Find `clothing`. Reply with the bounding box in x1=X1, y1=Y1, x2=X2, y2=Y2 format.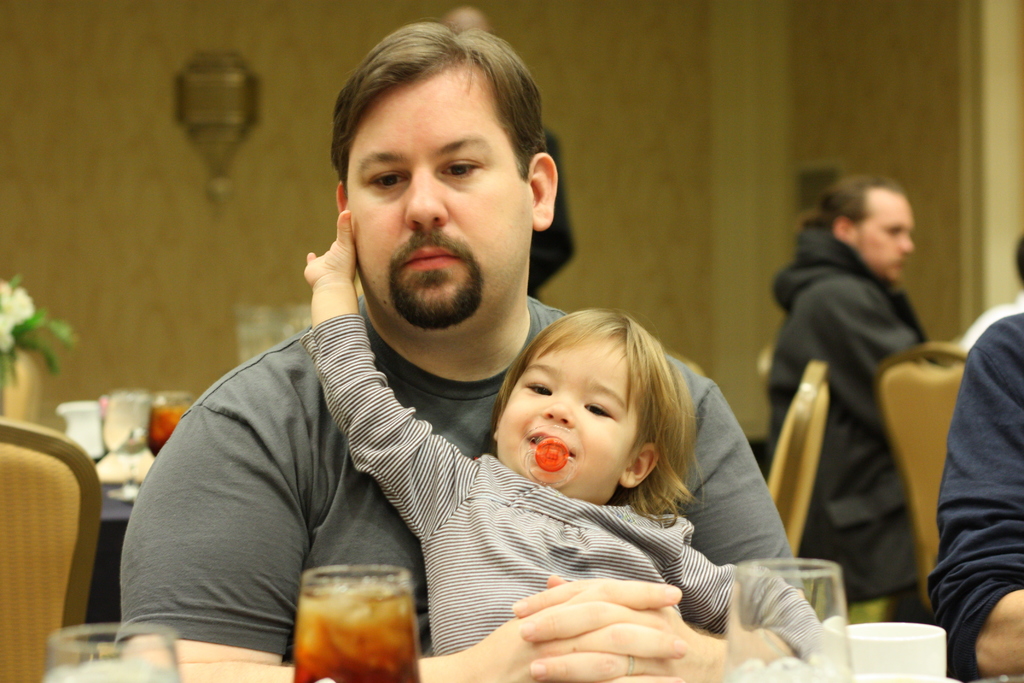
x1=962, y1=289, x2=1023, y2=349.
